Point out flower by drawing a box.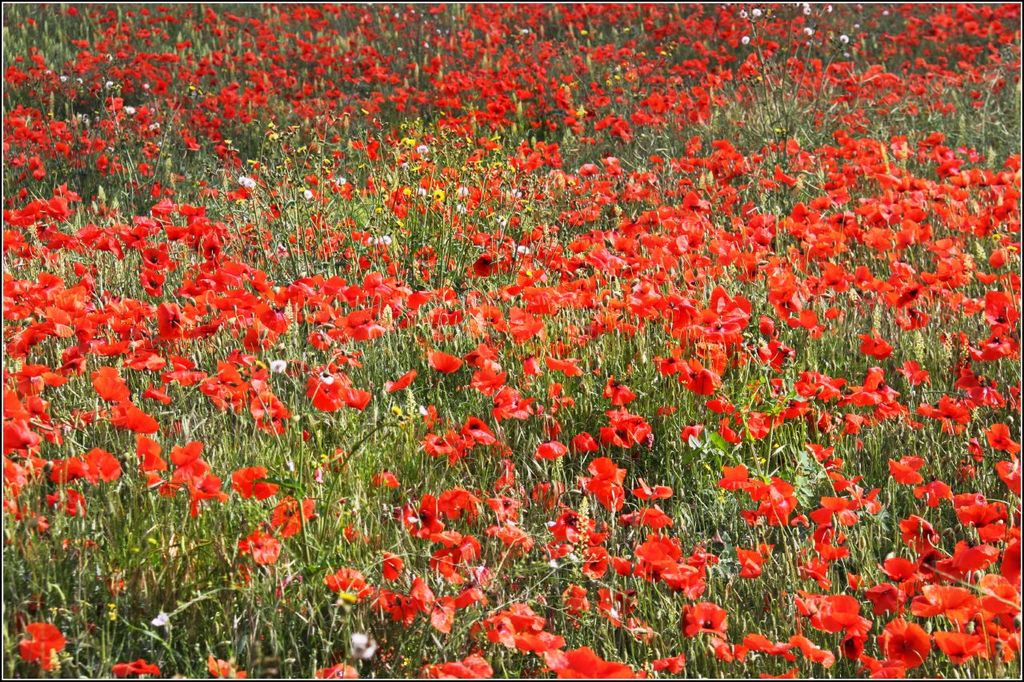
(left=294, top=365, right=366, bottom=422).
